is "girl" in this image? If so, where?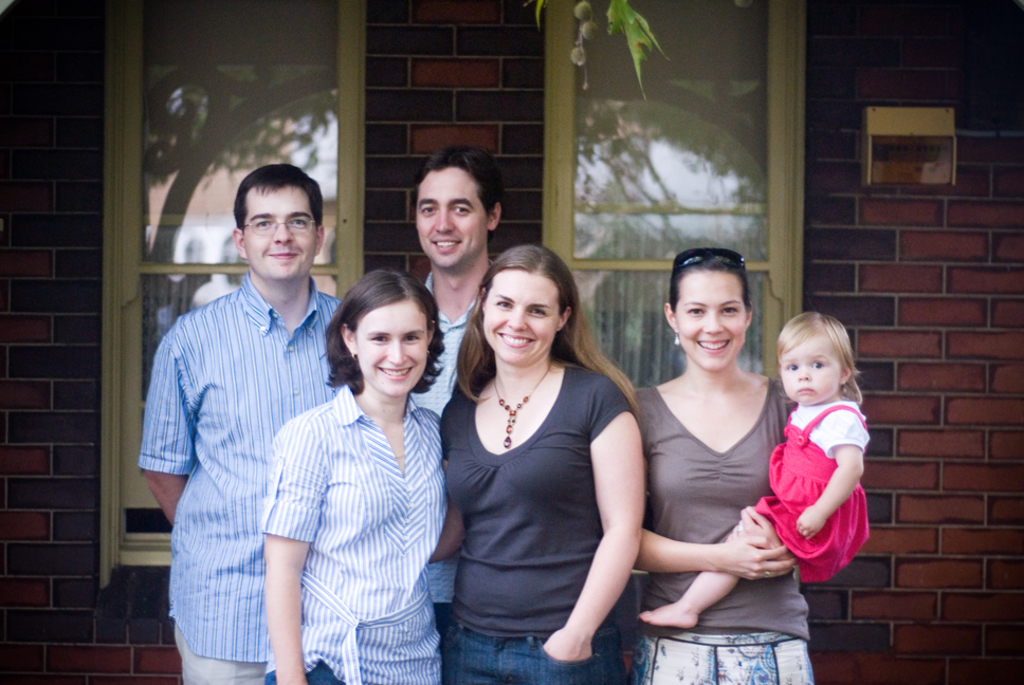
Yes, at (639,309,871,629).
